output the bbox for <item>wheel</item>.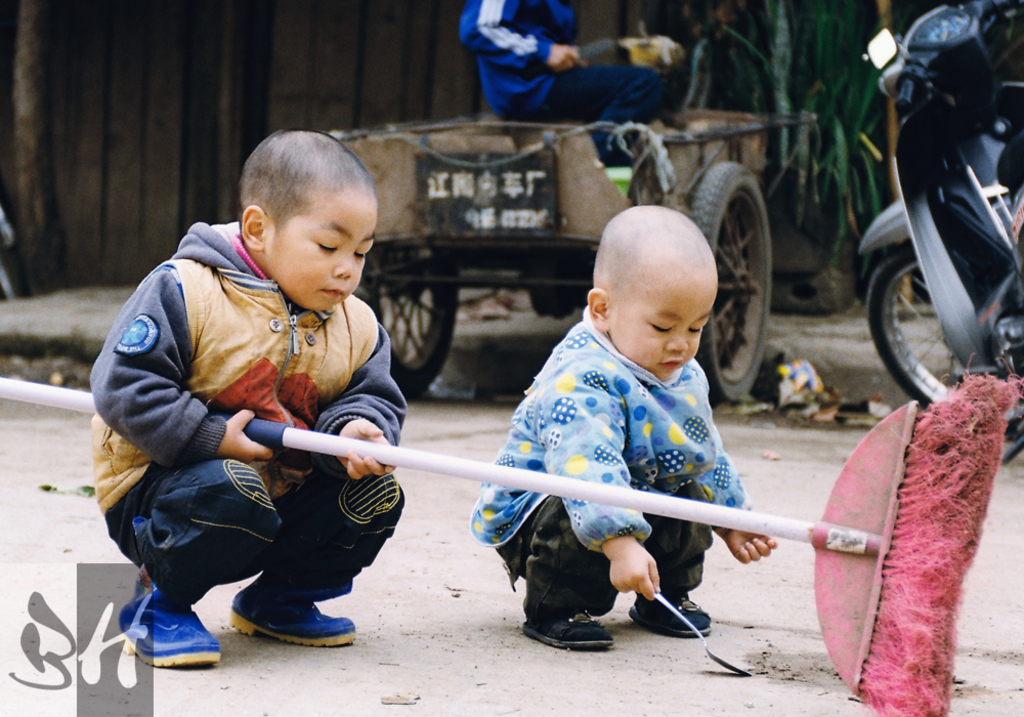
x1=362, y1=247, x2=456, y2=393.
